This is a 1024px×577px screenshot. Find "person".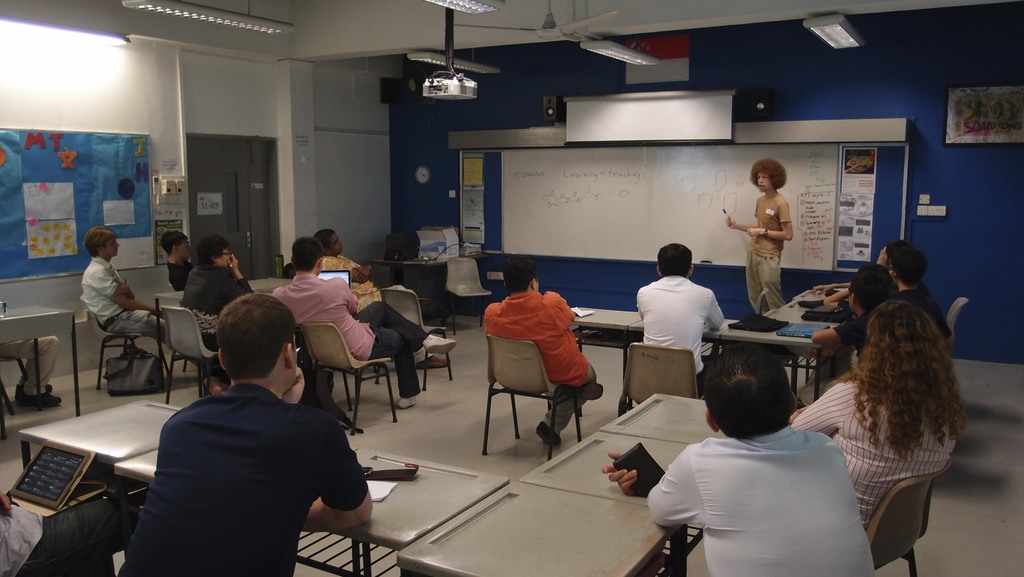
Bounding box: <box>788,299,966,532</box>.
